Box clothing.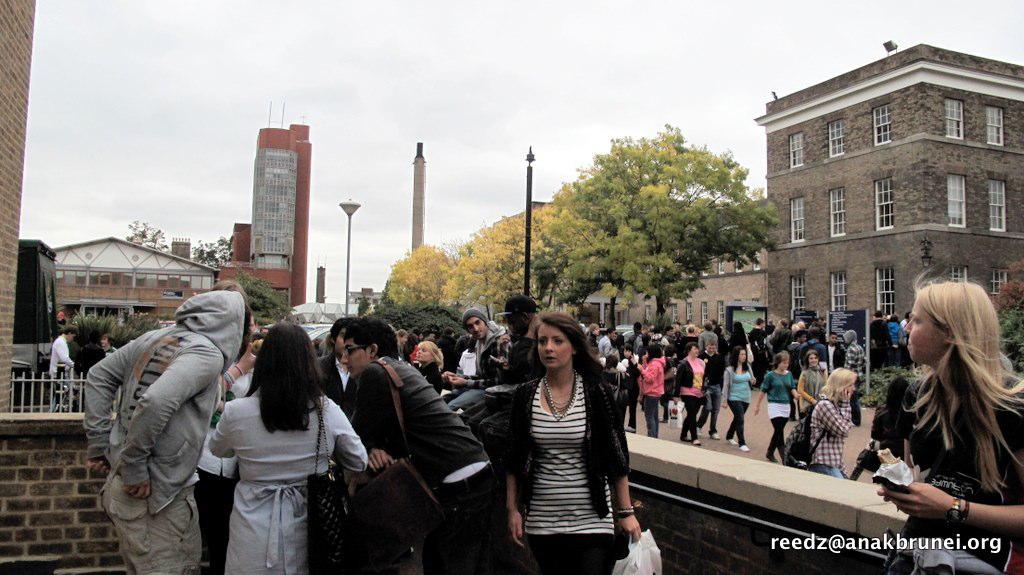
Rect(212, 393, 369, 572).
